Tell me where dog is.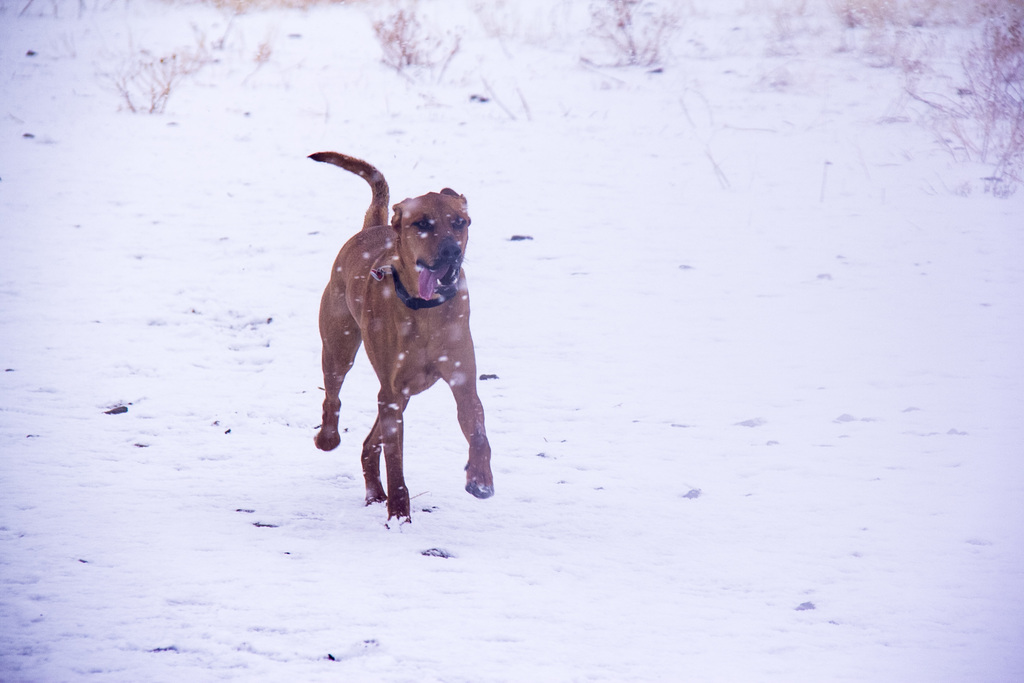
dog is at 307/151/493/526.
